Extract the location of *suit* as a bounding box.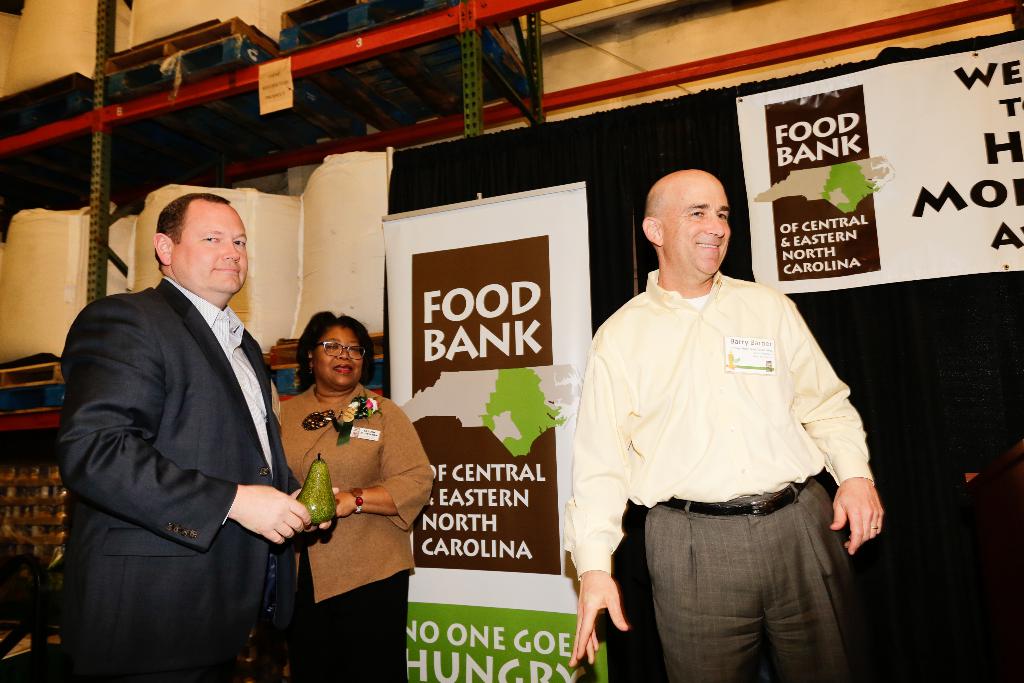
Rect(55, 194, 319, 679).
